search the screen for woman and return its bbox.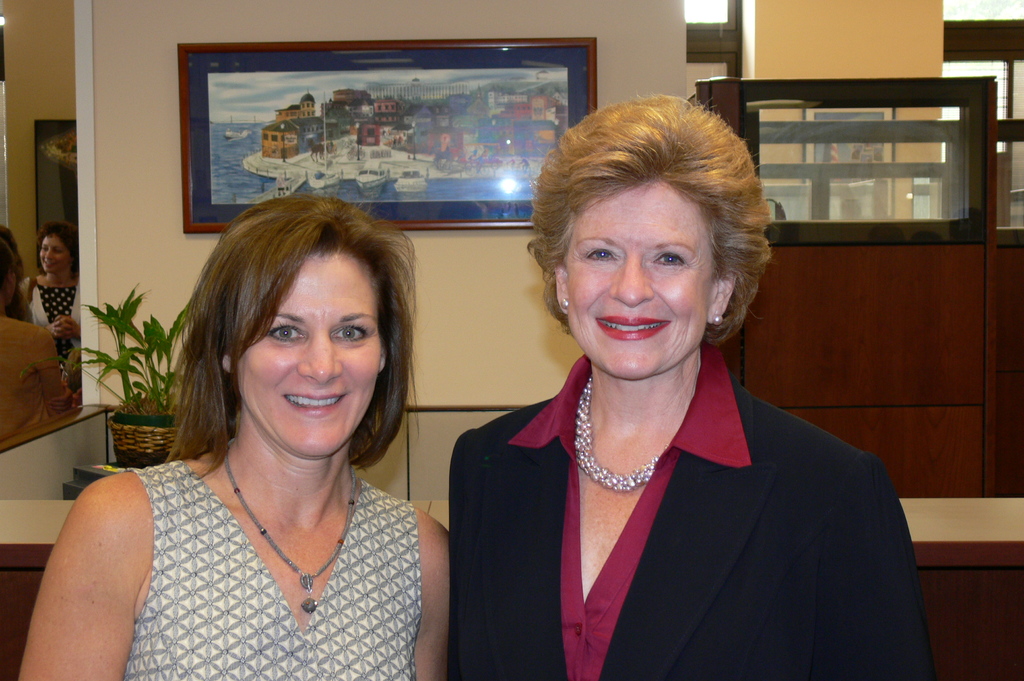
Found: (0,228,34,330).
